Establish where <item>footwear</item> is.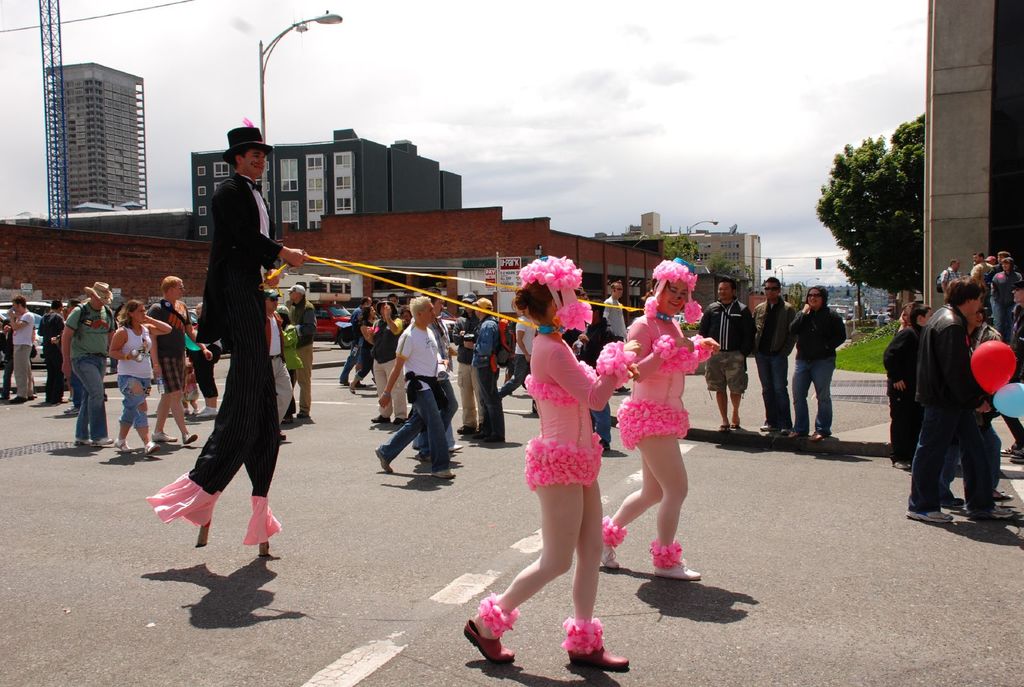
Established at 758, 422, 771, 432.
